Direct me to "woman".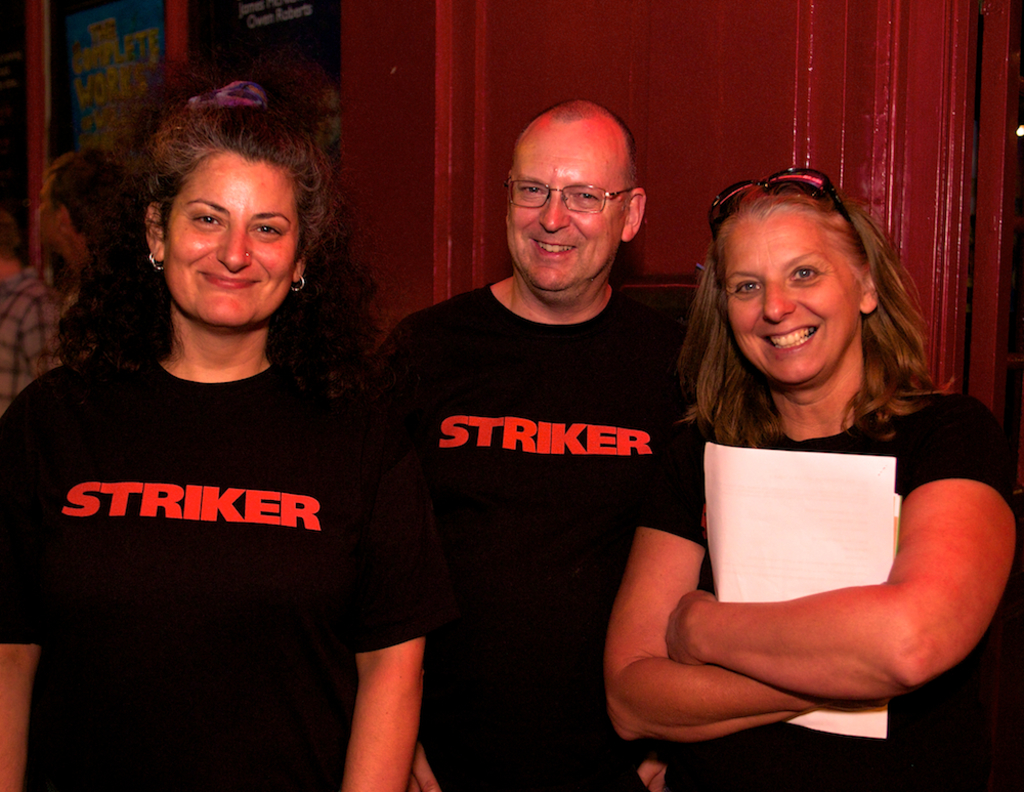
Direction: 0, 64, 438, 791.
